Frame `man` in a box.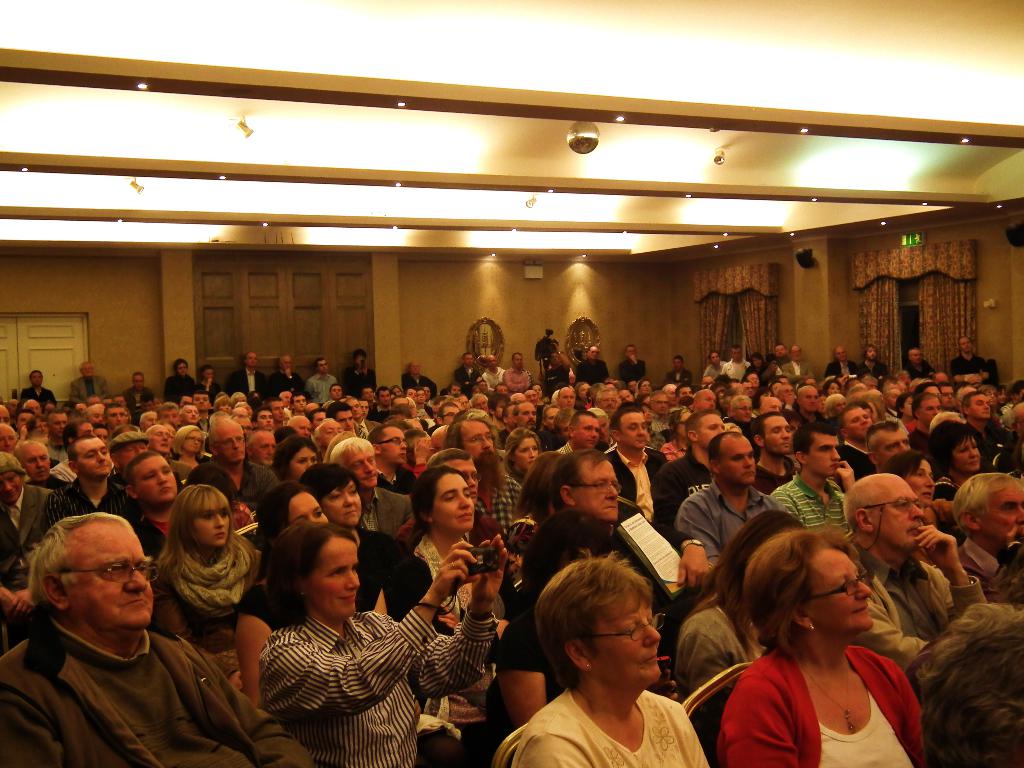
region(520, 406, 547, 446).
